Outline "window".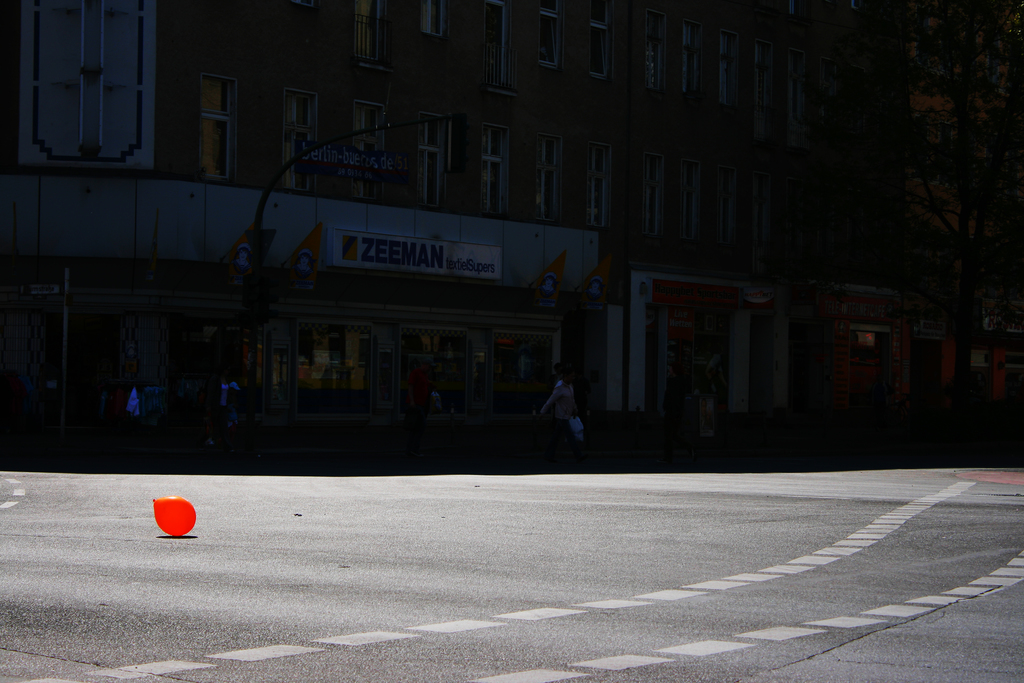
Outline: 534,13,557,65.
